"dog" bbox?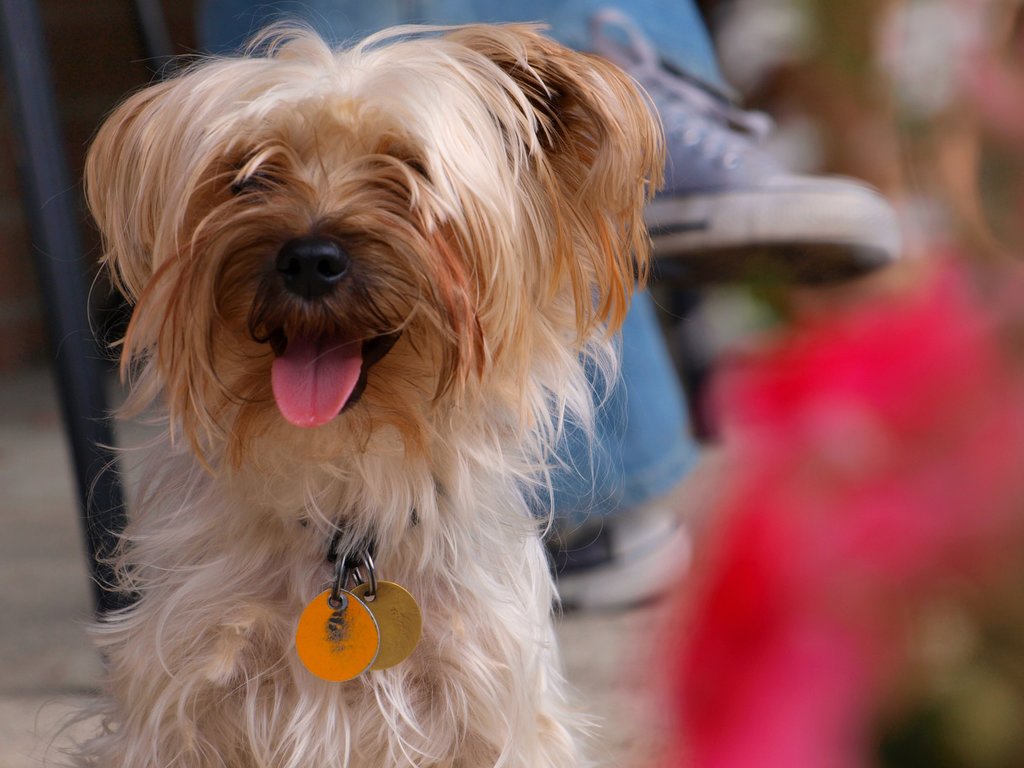
(x1=41, y1=17, x2=675, y2=767)
